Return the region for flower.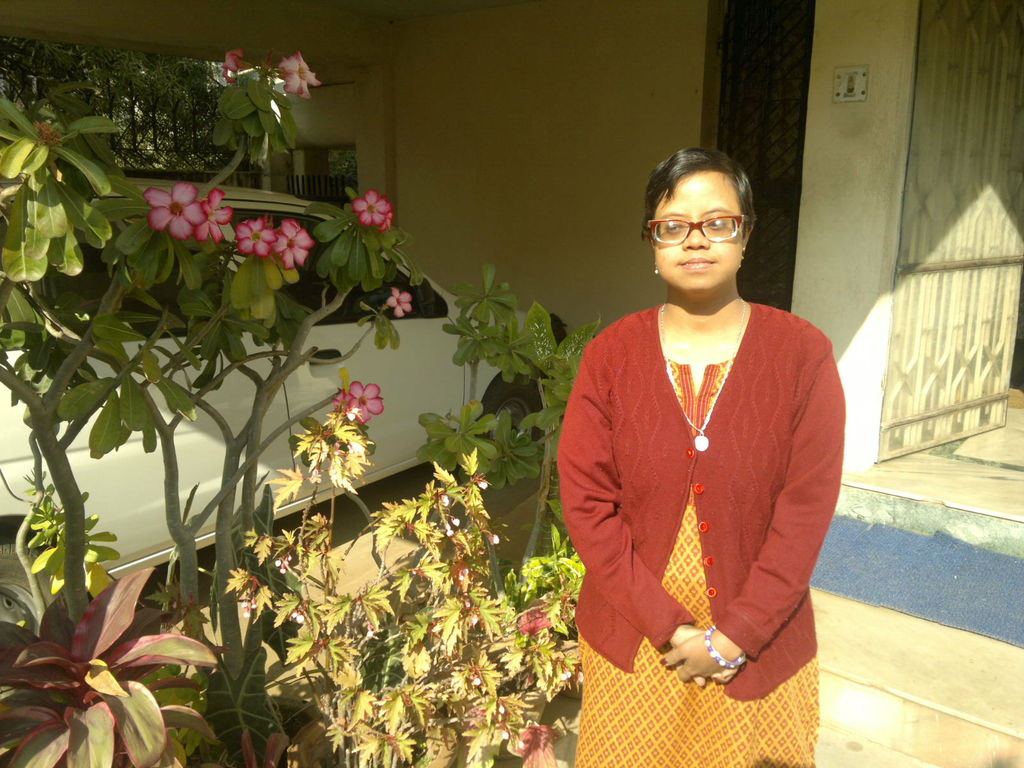
(x1=221, y1=49, x2=246, y2=84).
